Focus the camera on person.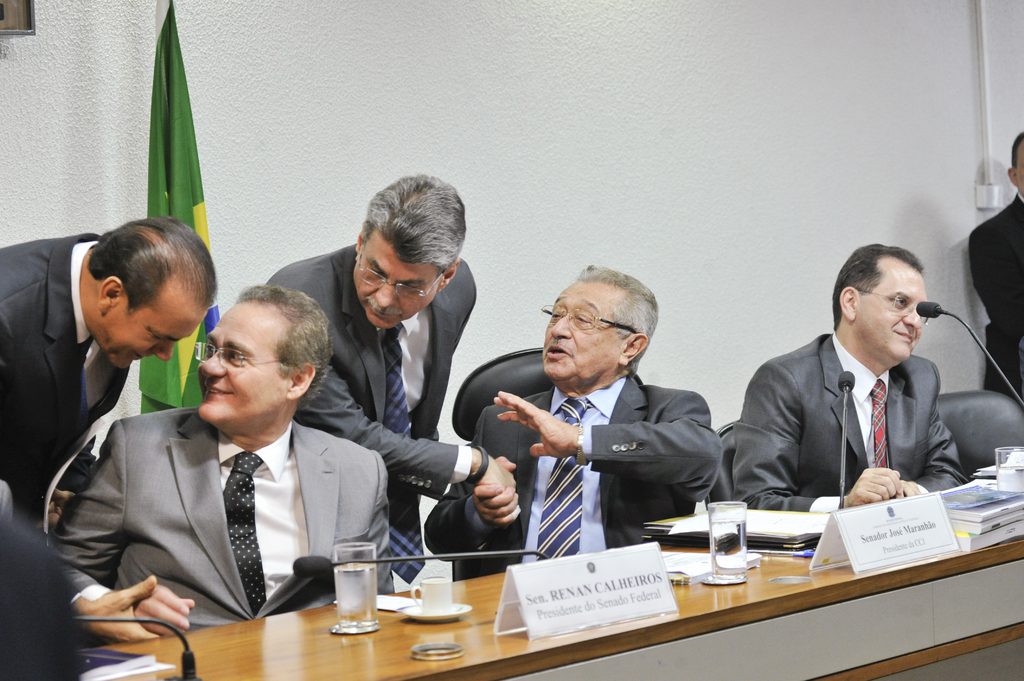
Focus region: 47:282:390:638.
